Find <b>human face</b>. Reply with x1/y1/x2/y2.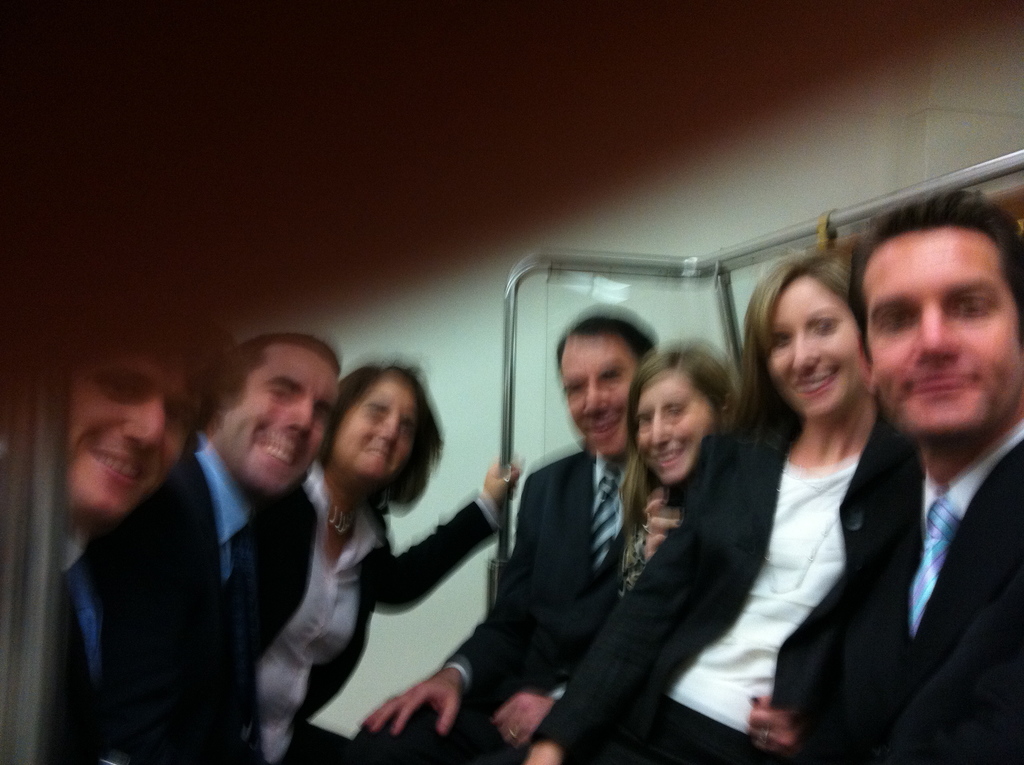
212/347/339/492.
